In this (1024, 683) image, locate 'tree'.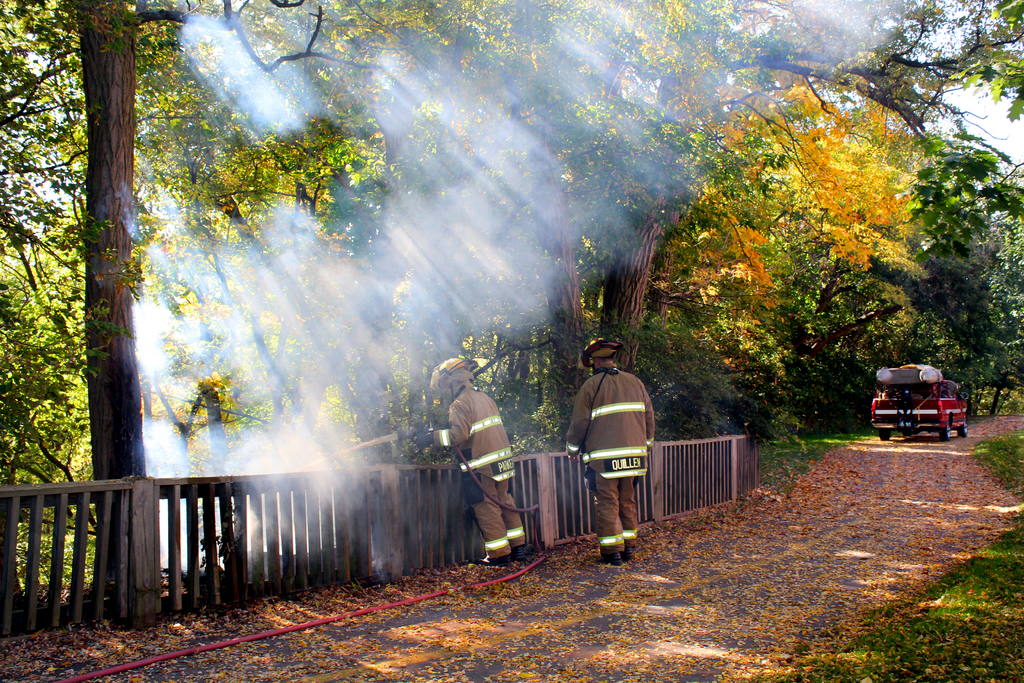
Bounding box: {"left": 653, "top": 74, "right": 936, "bottom": 424}.
